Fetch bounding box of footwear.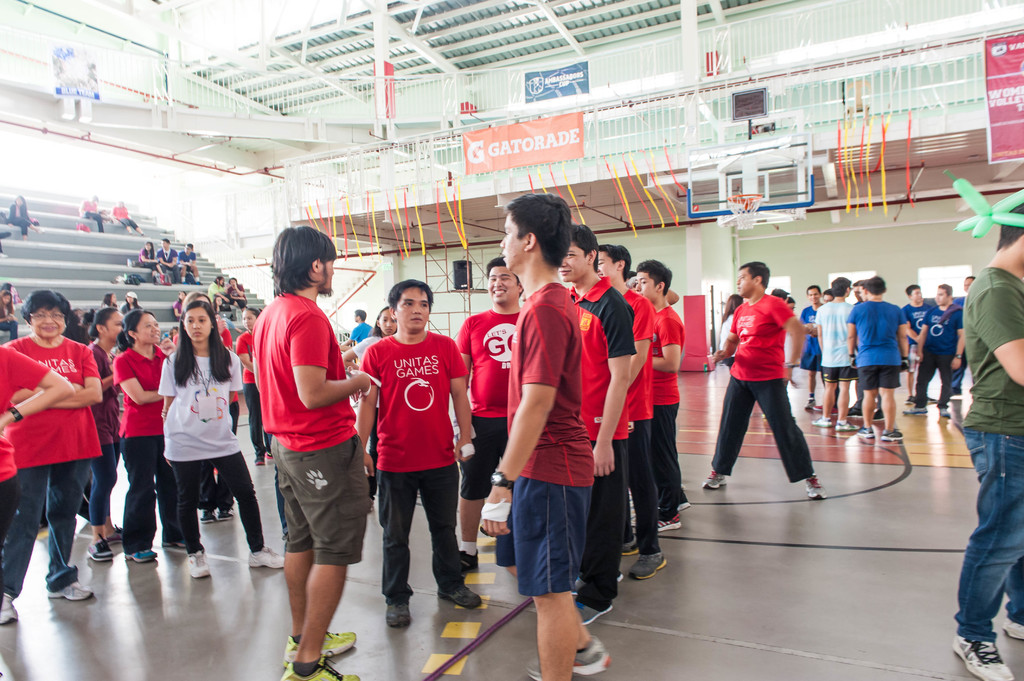
Bbox: (803, 472, 829, 502).
